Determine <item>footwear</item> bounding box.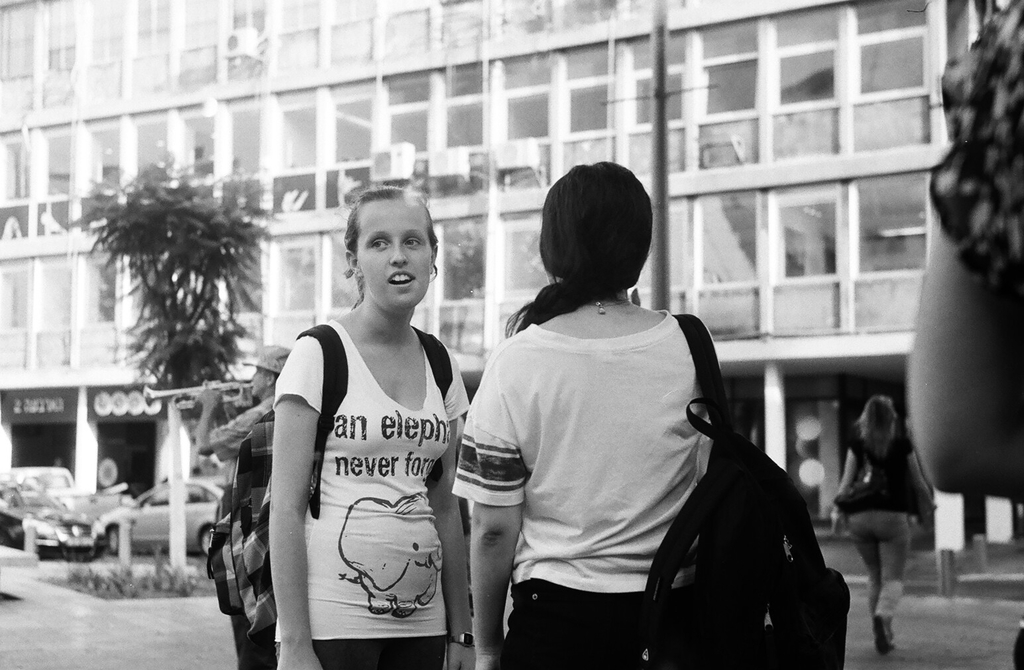
Determined: (869, 616, 892, 653).
